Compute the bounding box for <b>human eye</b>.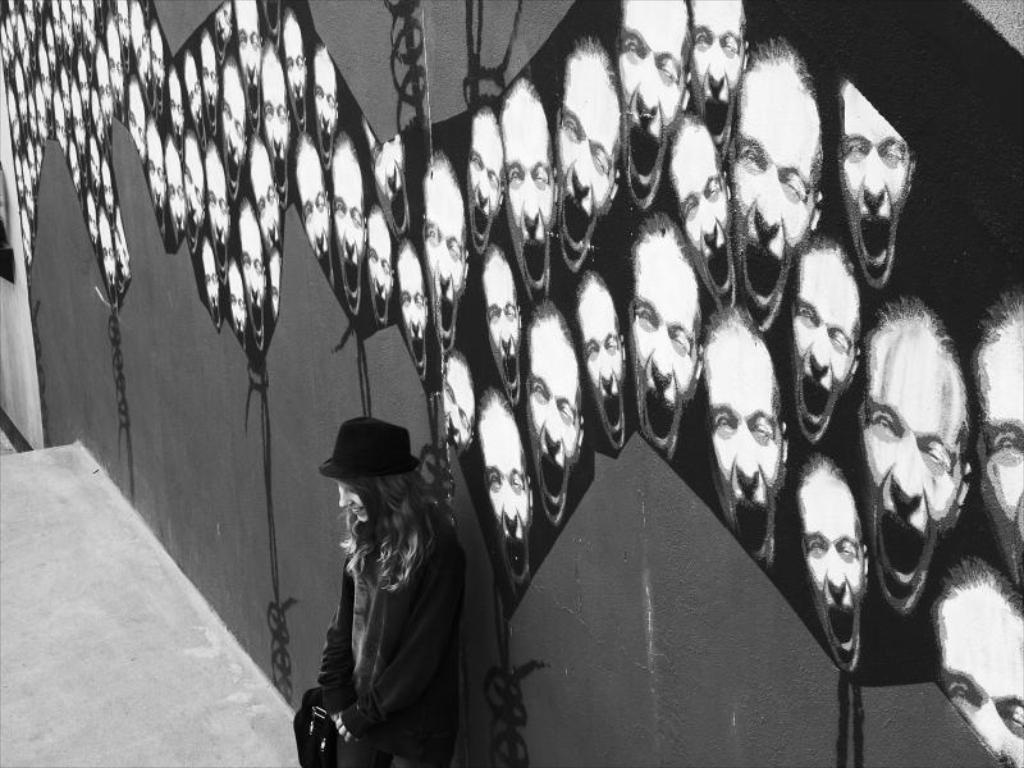
[x1=334, y1=200, x2=347, y2=216].
